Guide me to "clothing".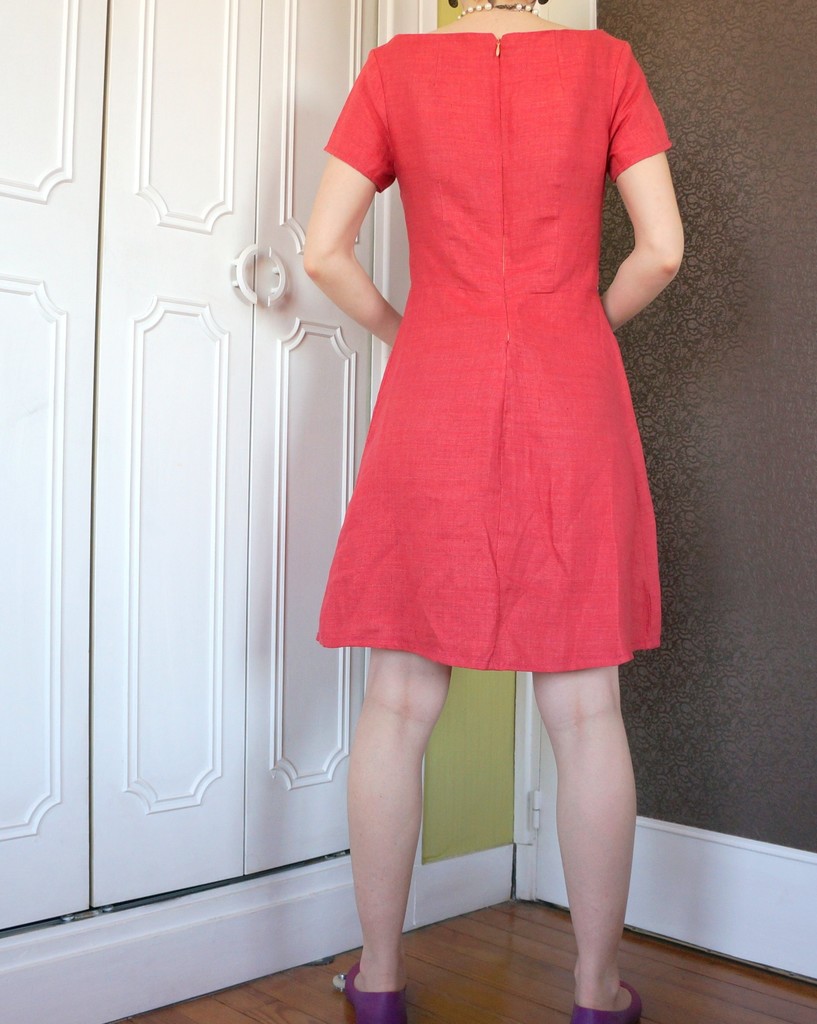
Guidance: 314, 24, 671, 684.
